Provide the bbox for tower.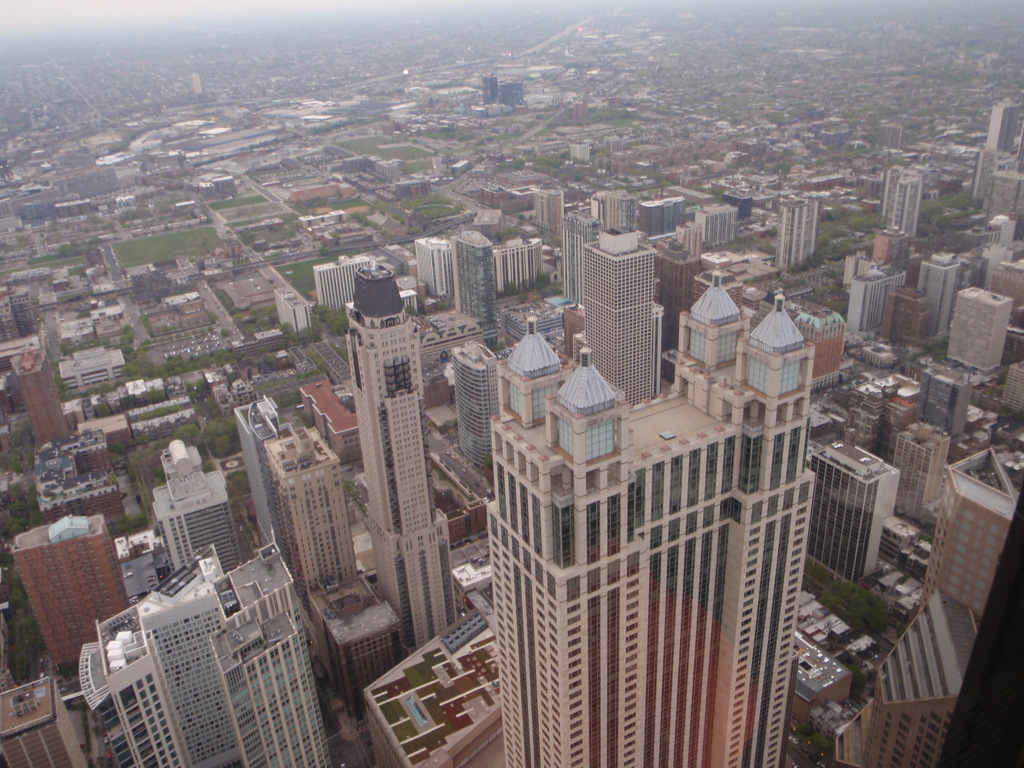
<box>350,270,449,642</box>.
